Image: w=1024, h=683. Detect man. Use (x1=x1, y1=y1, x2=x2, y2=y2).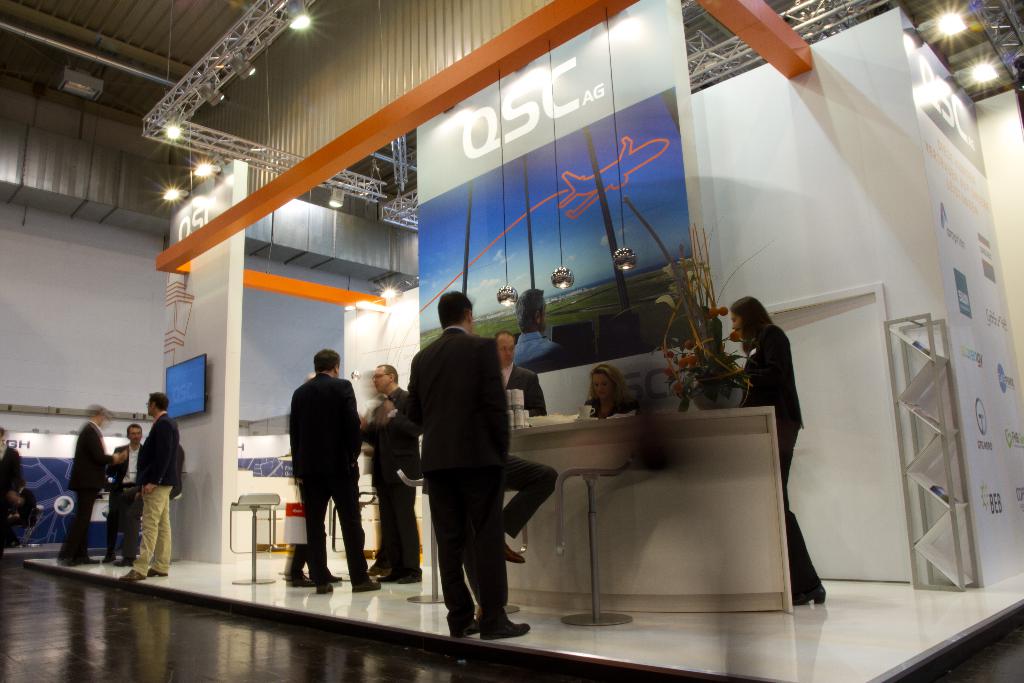
(x1=356, y1=364, x2=435, y2=584).
